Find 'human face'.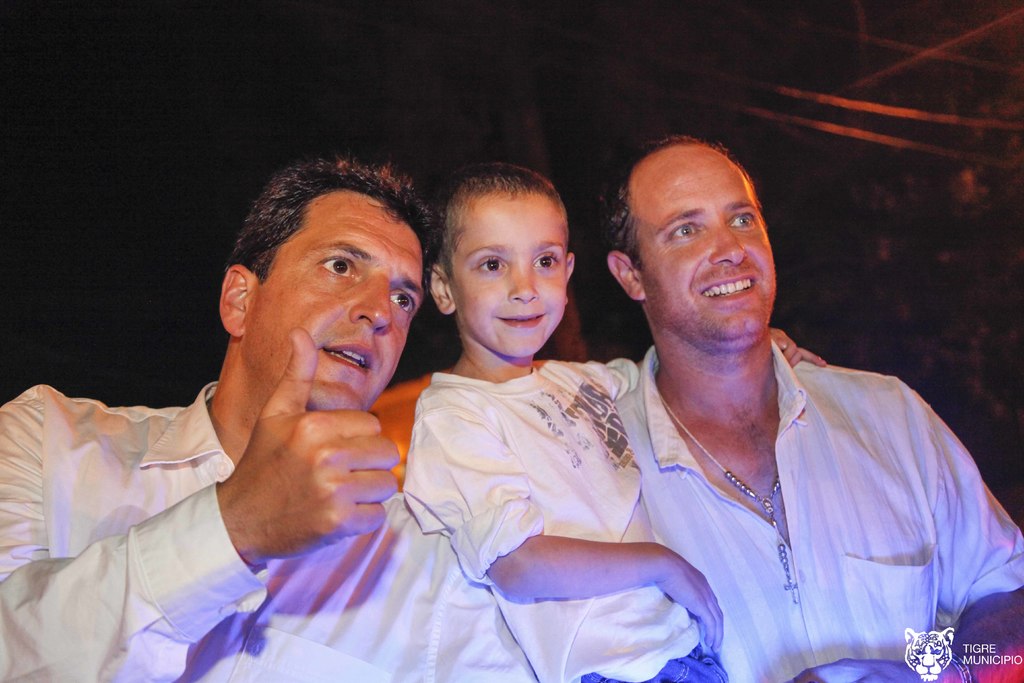
[left=447, top=195, right=566, bottom=357].
